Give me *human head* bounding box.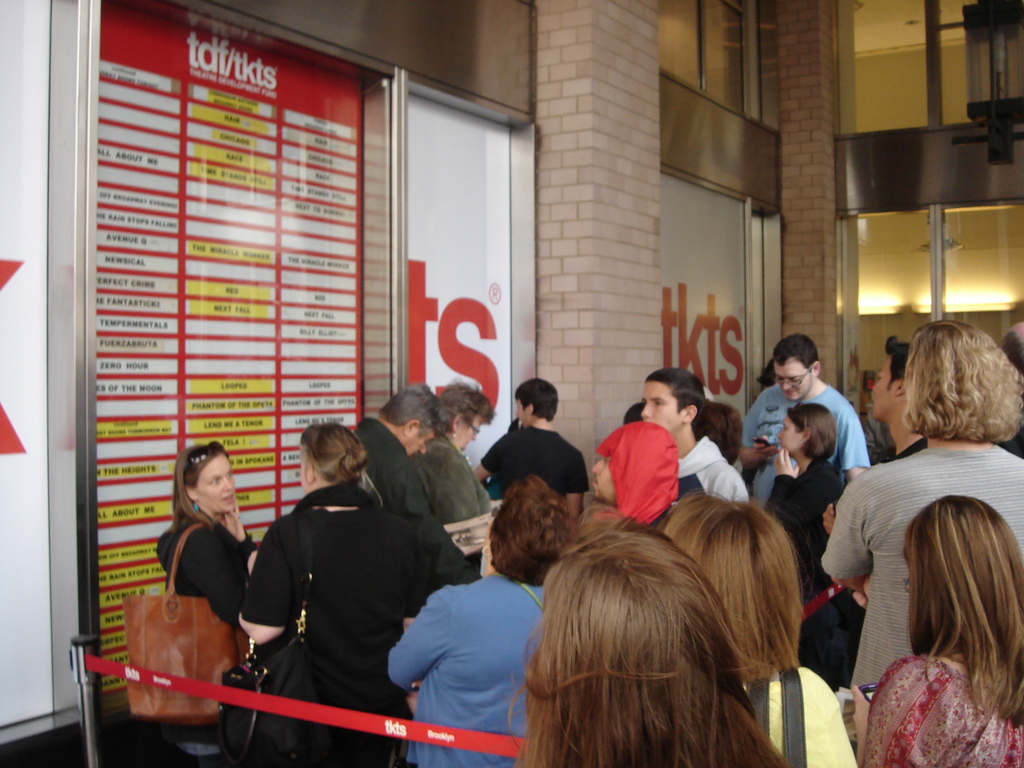
detection(378, 382, 445, 458).
